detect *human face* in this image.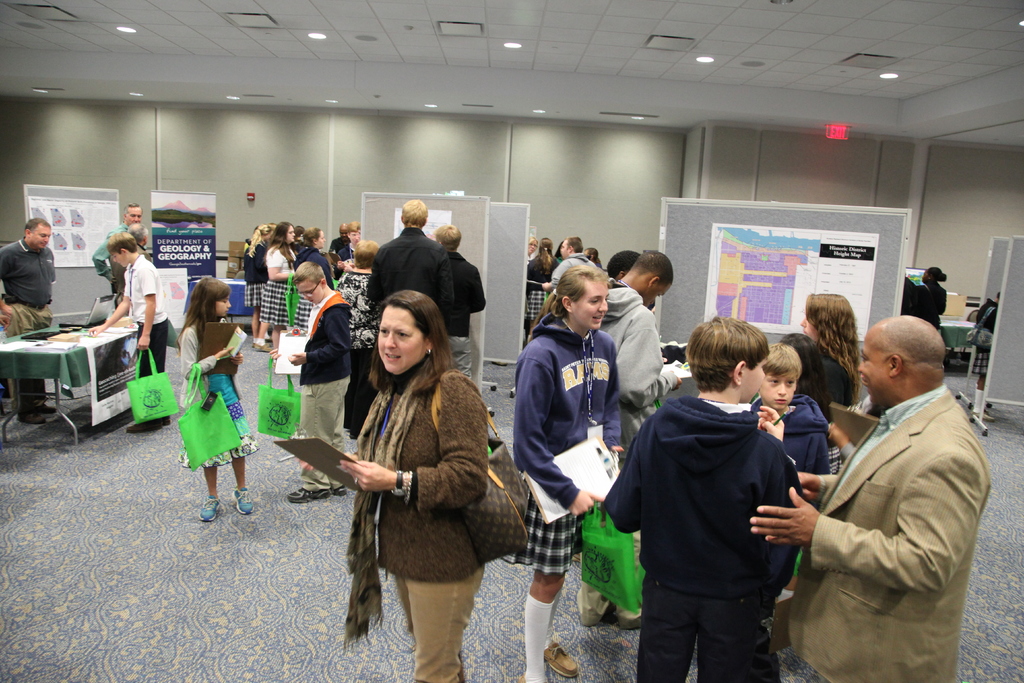
Detection: [561,243,572,261].
